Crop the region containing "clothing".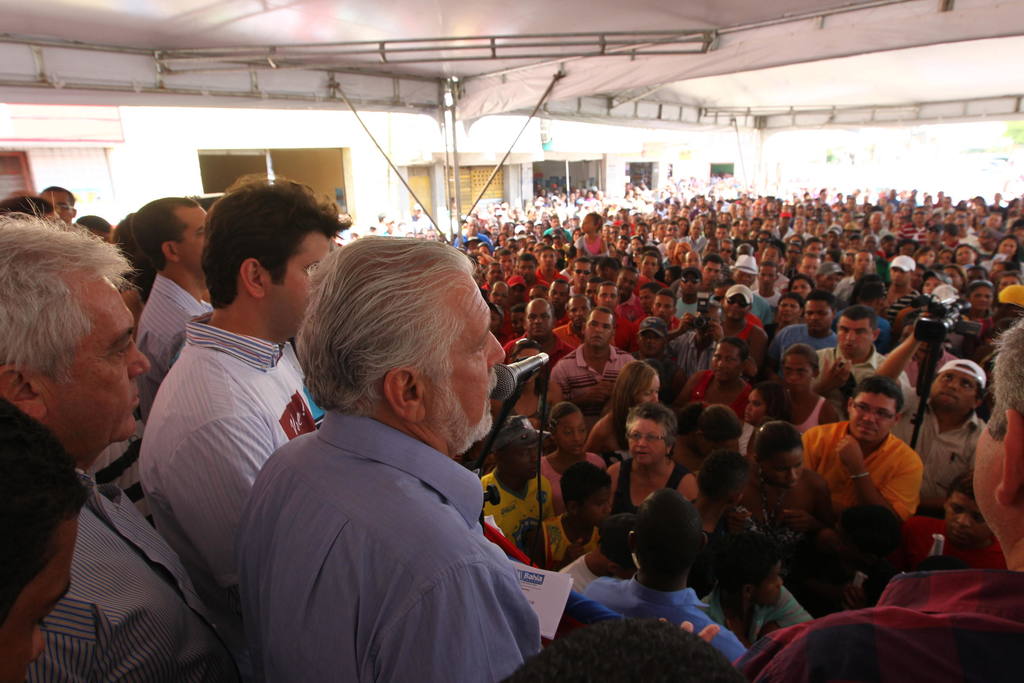
Crop region: 769:229:797:239.
